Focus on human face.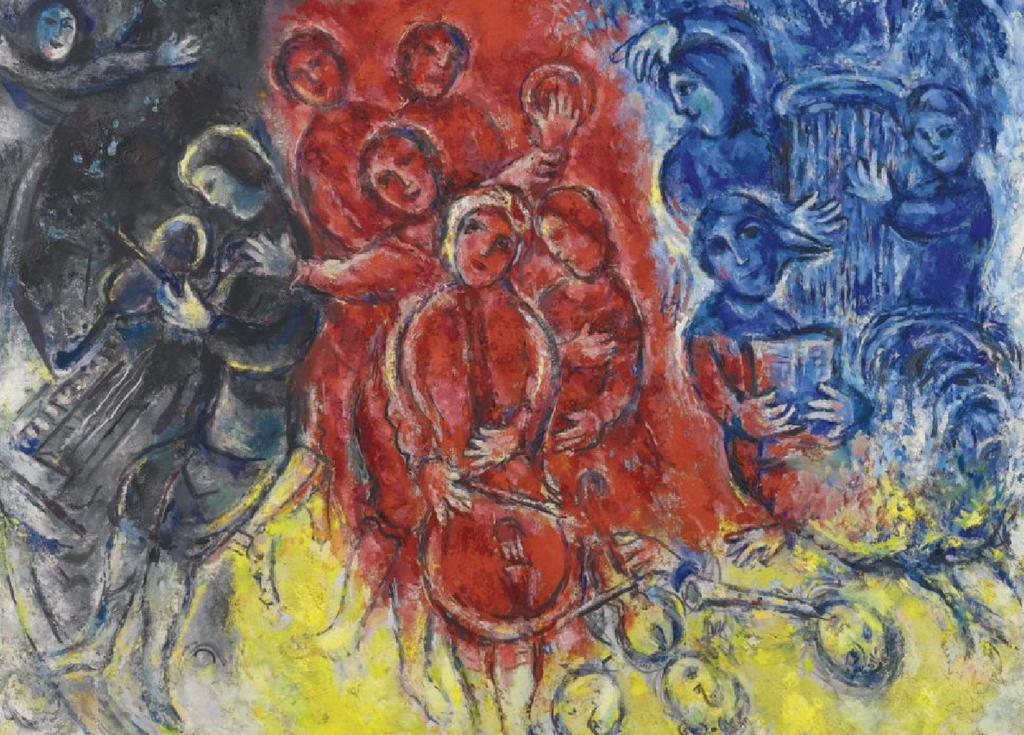
Focused at [x1=456, y1=215, x2=518, y2=289].
